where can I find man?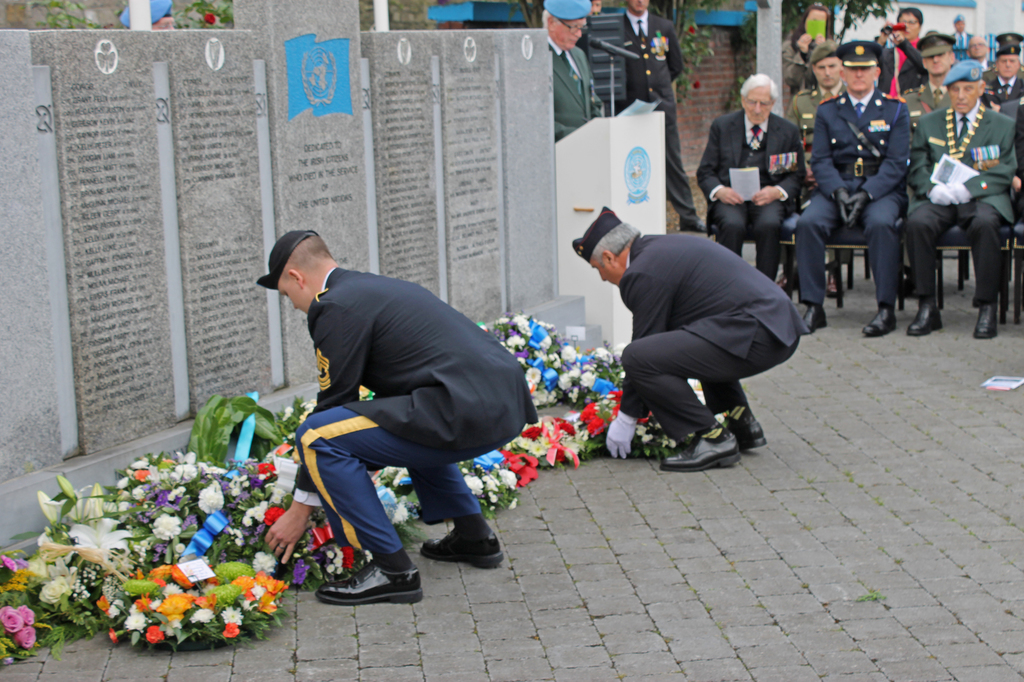
You can find it at 253:223:538:605.
